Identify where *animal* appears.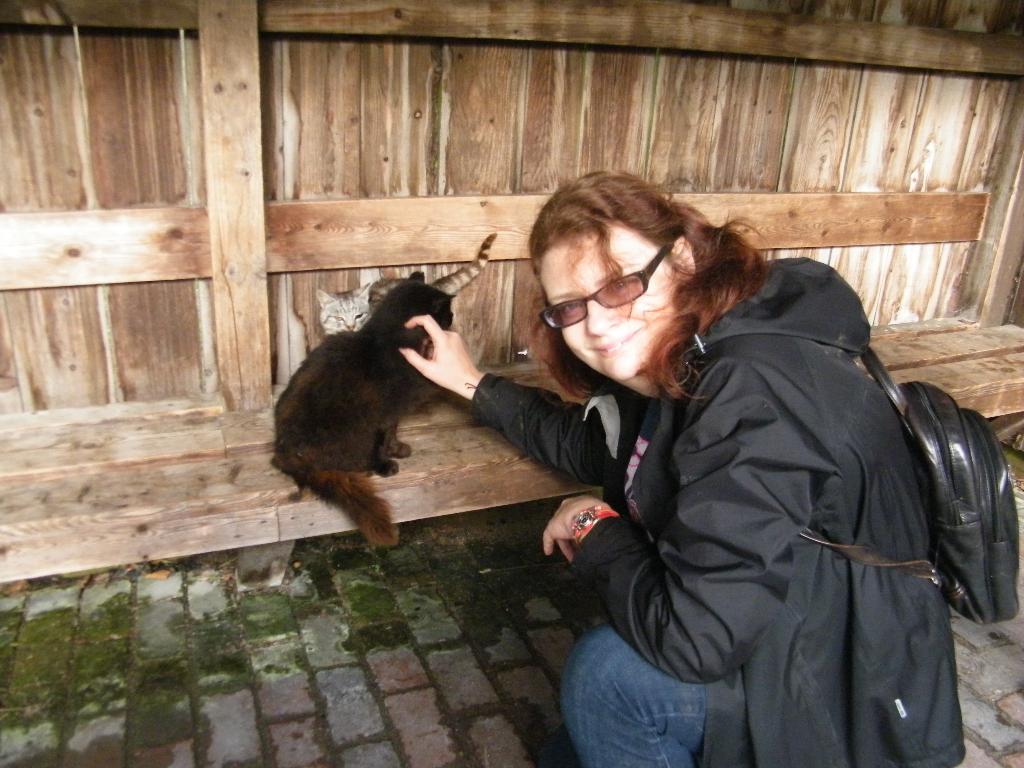
Appears at 313 230 495 339.
